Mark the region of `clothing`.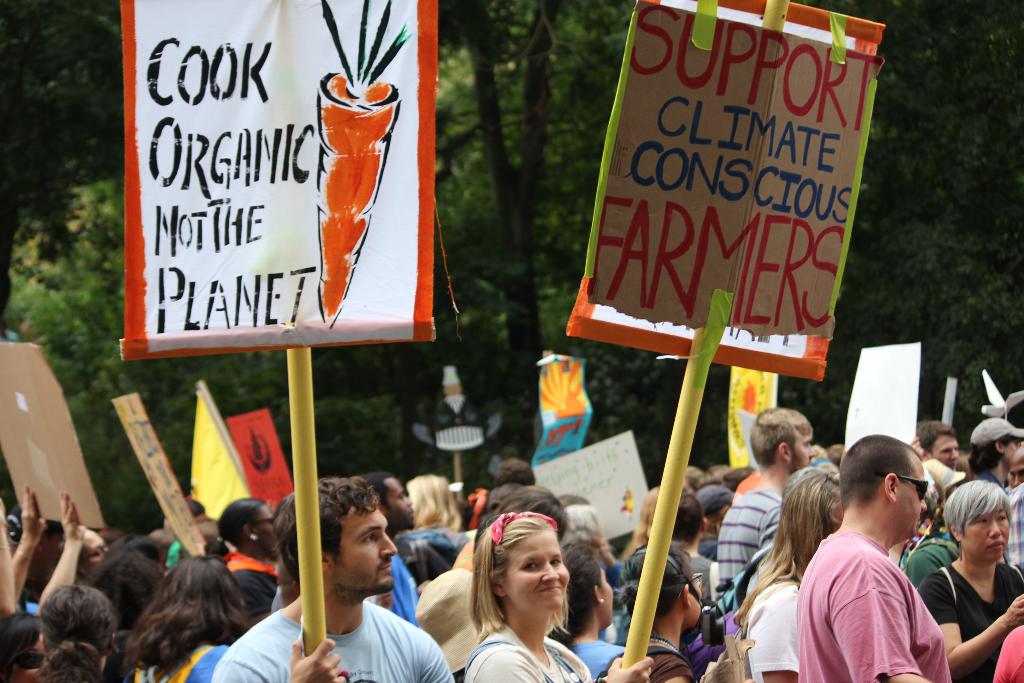
Region: [218,599,456,682].
